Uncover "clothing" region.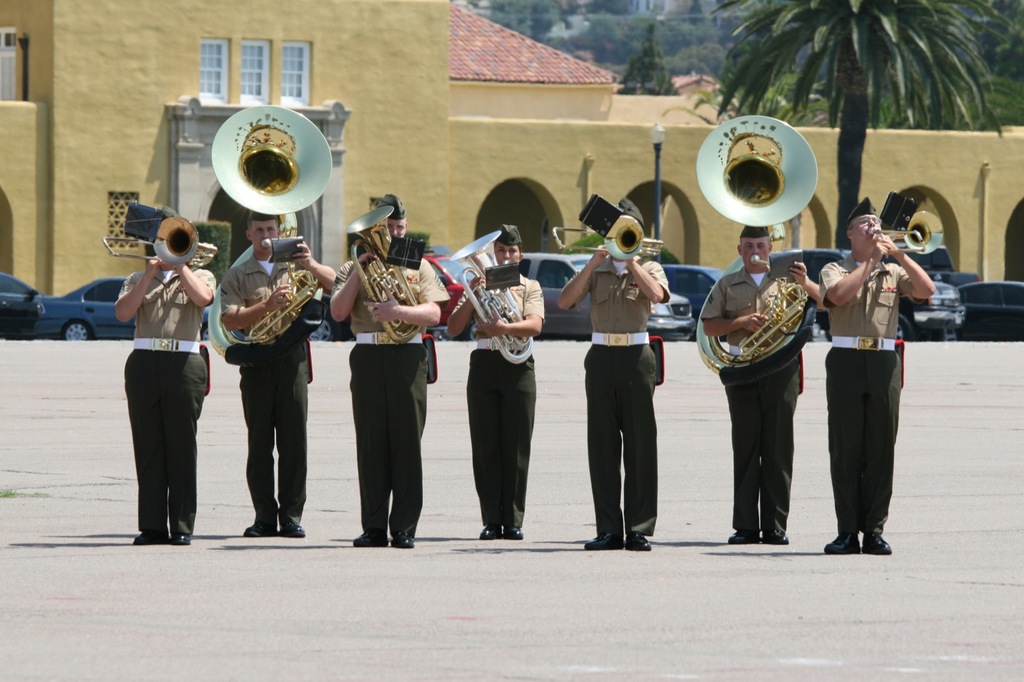
Uncovered: 451,274,545,524.
